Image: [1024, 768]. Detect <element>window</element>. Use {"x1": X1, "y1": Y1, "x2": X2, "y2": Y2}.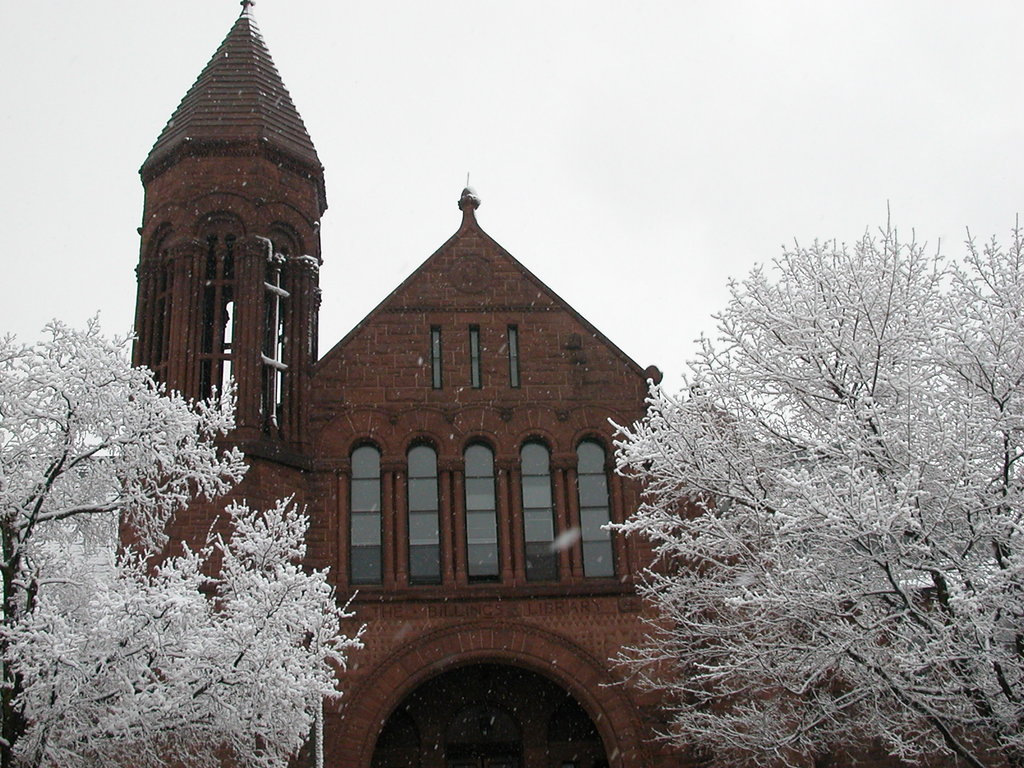
{"x1": 426, "y1": 326, "x2": 444, "y2": 389}.
